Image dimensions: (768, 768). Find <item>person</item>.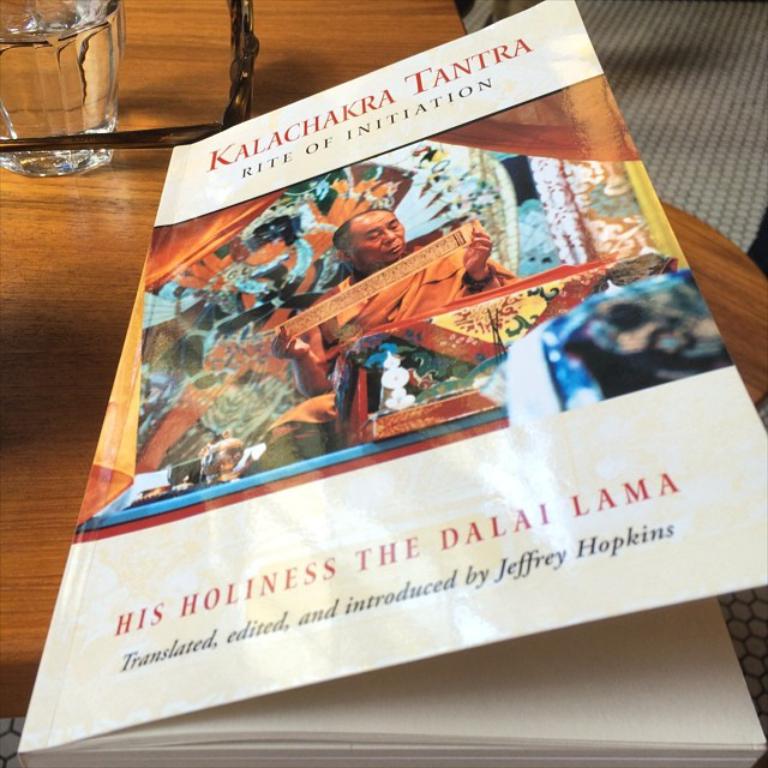
locate(305, 208, 508, 400).
